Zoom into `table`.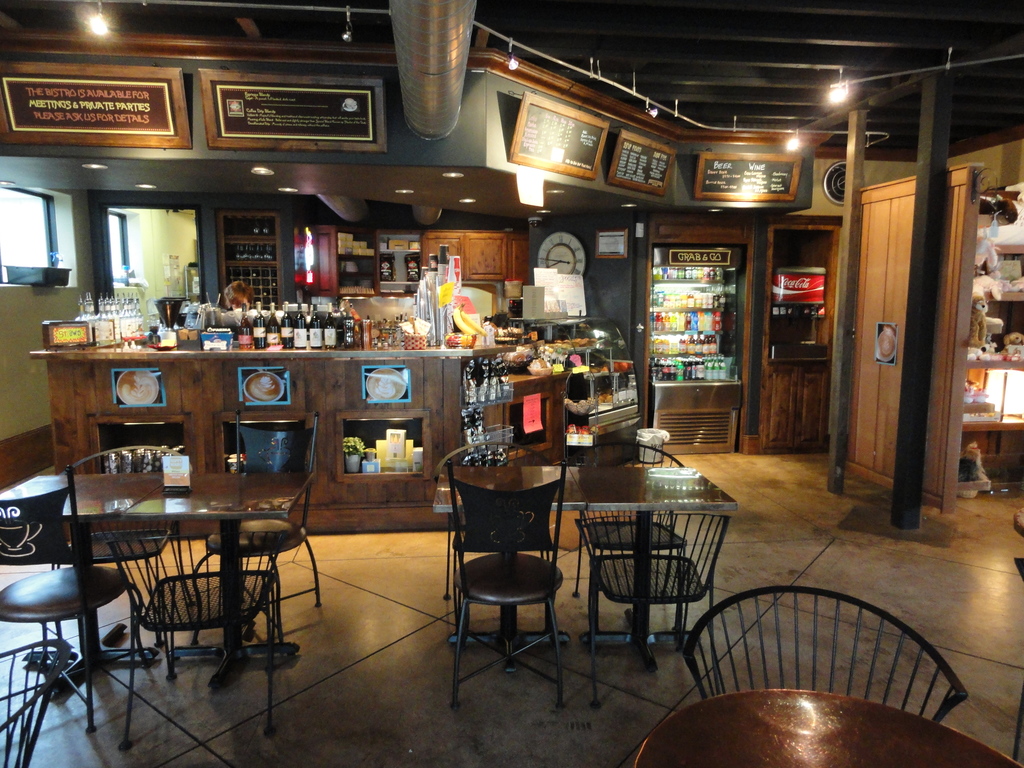
Zoom target: (25, 339, 569, 535).
